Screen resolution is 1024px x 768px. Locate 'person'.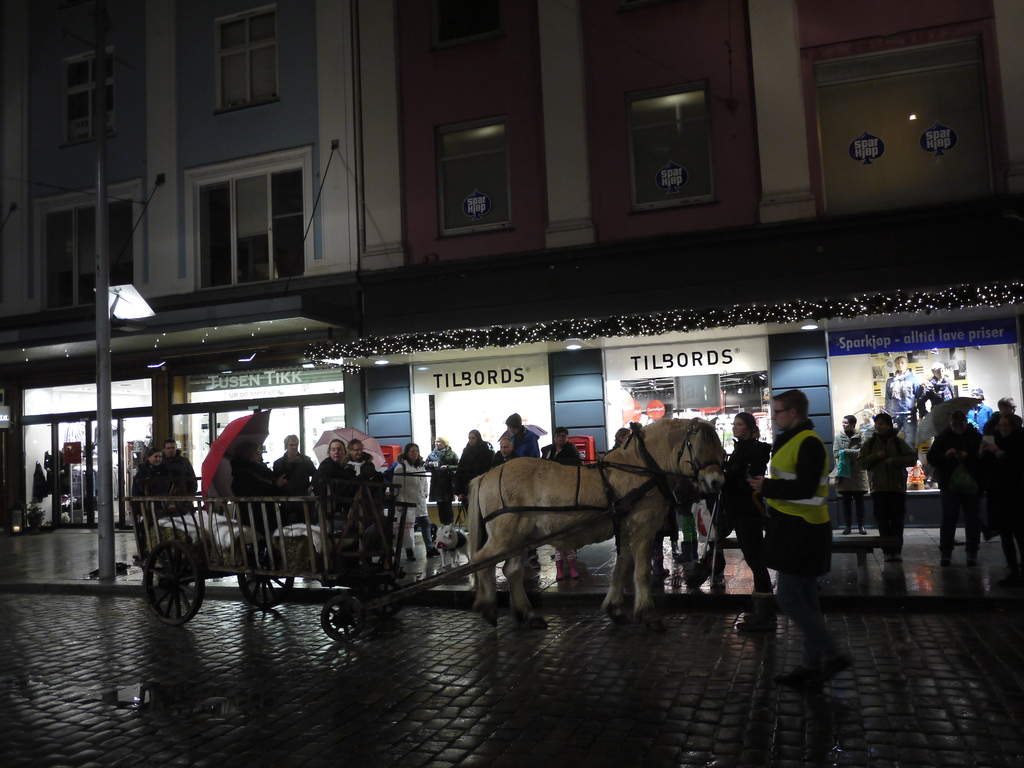
{"x1": 270, "y1": 437, "x2": 319, "y2": 502}.
